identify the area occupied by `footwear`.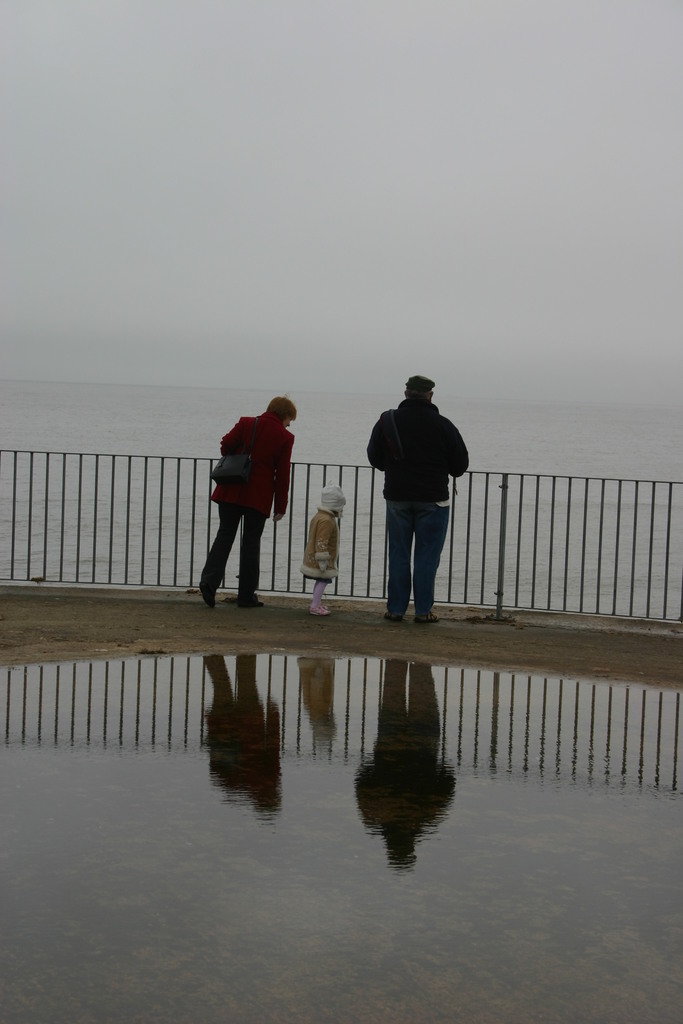
Area: 306, 605, 331, 616.
